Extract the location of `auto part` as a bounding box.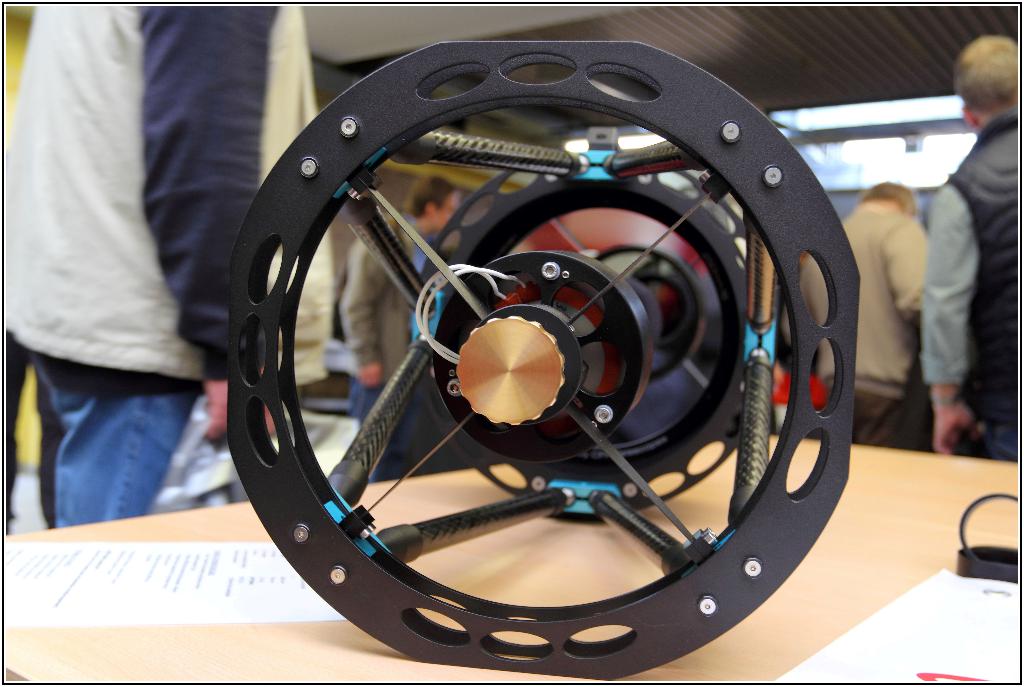
(x1=227, y1=37, x2=863, y2=681).
